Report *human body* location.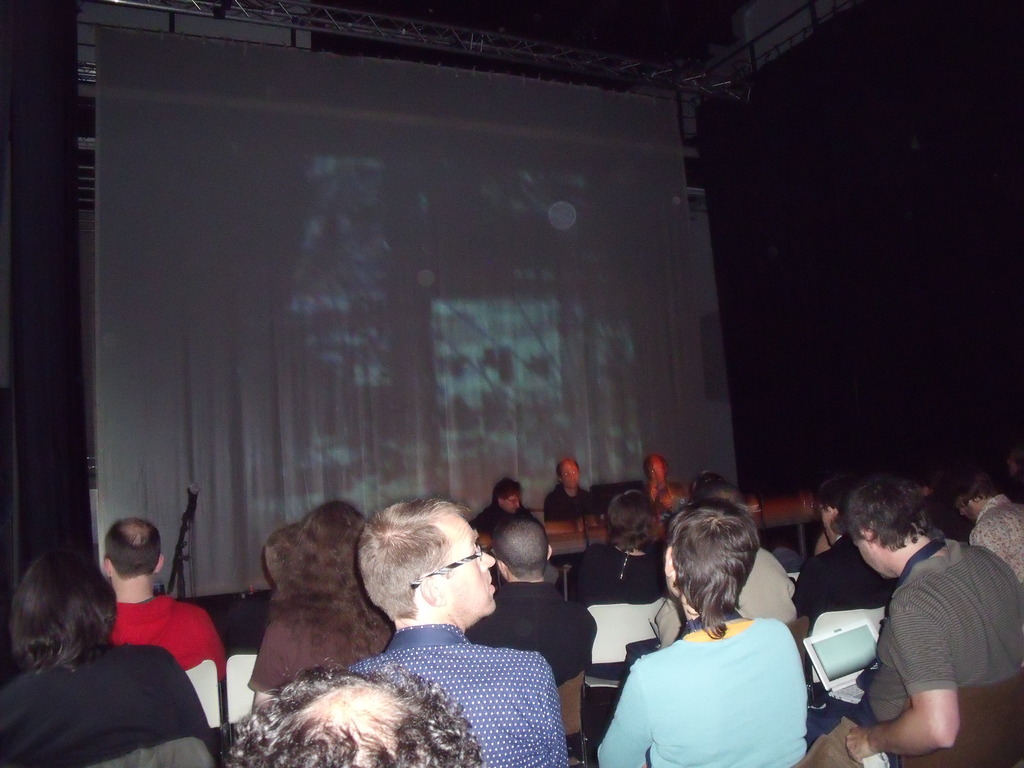
Report: <bbox>348, 499, 567, 767</bbox>.
